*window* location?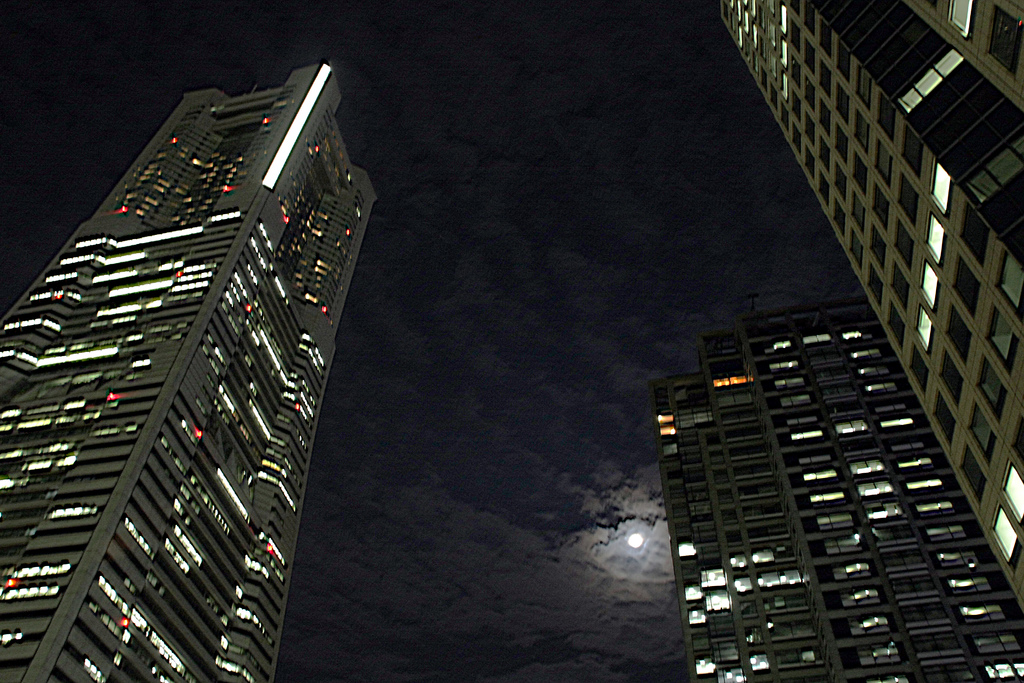
845 226 872 272
